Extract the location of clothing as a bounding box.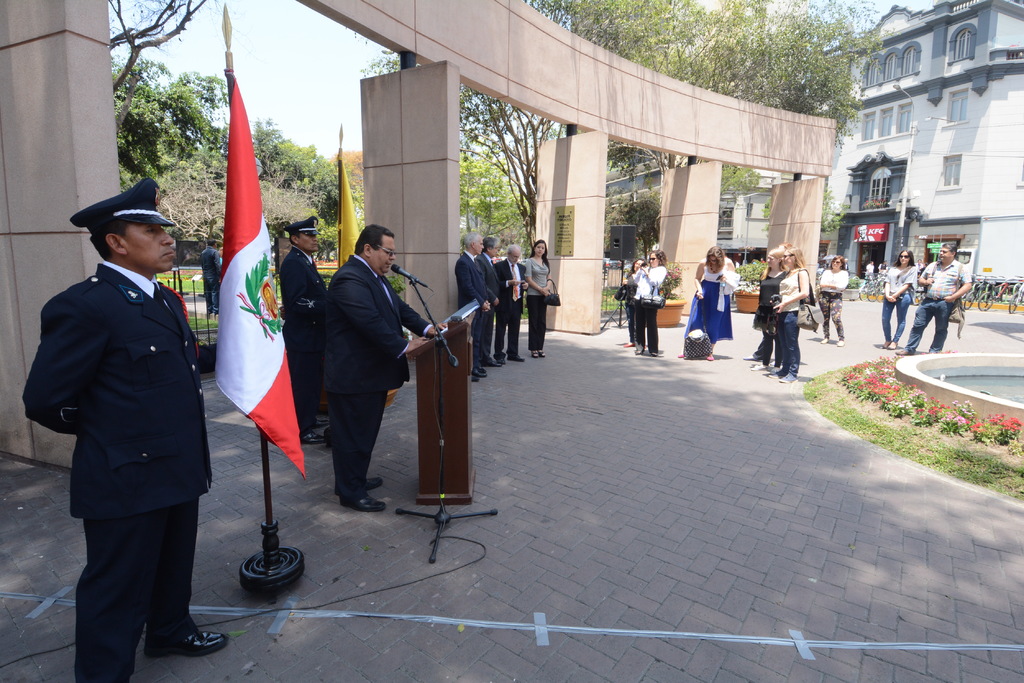
864,261,876,274.
